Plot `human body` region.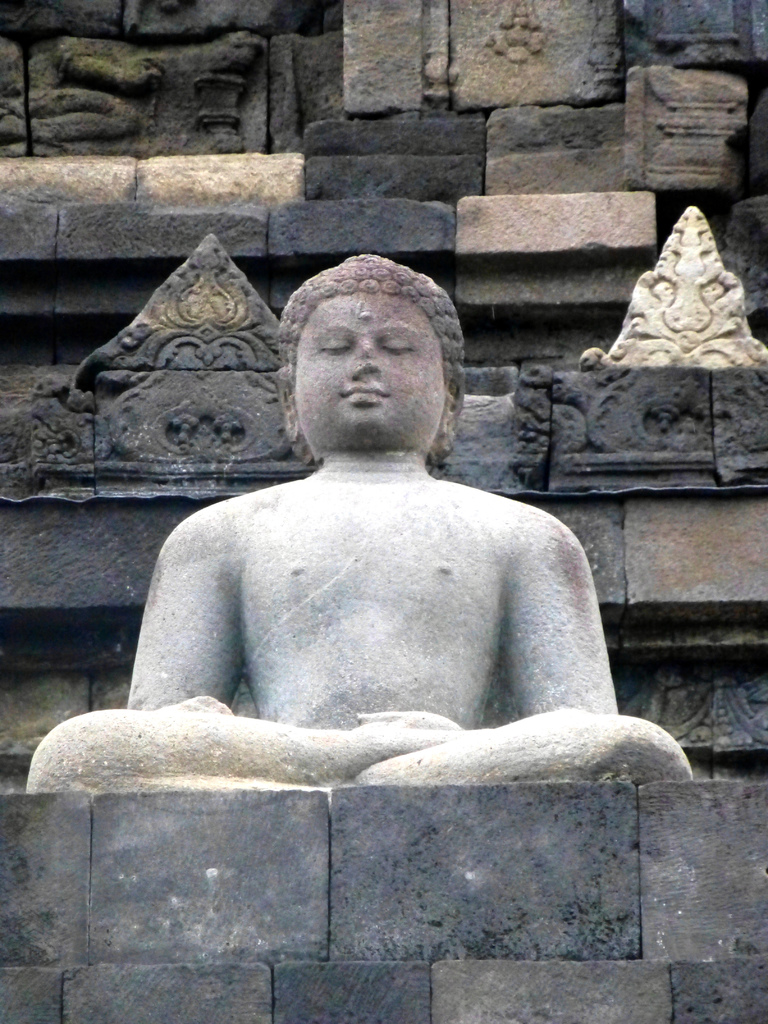
Plotted at Rect(136, 266, 636, 821).
